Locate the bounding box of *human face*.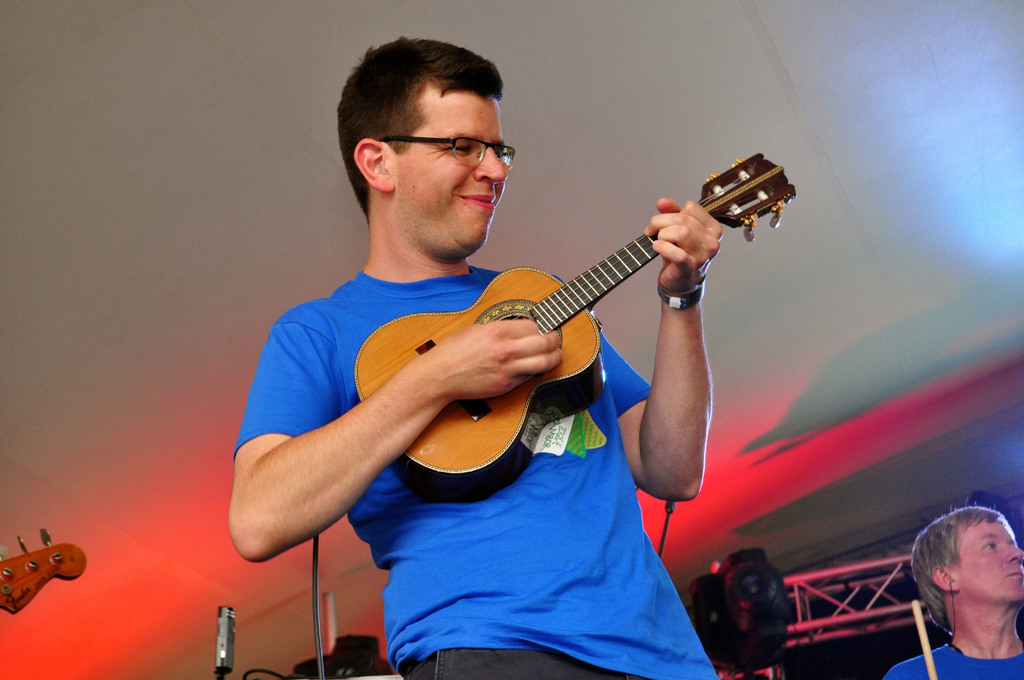
Bounding box: left=959, top=521, right=1023, bottom=605.
